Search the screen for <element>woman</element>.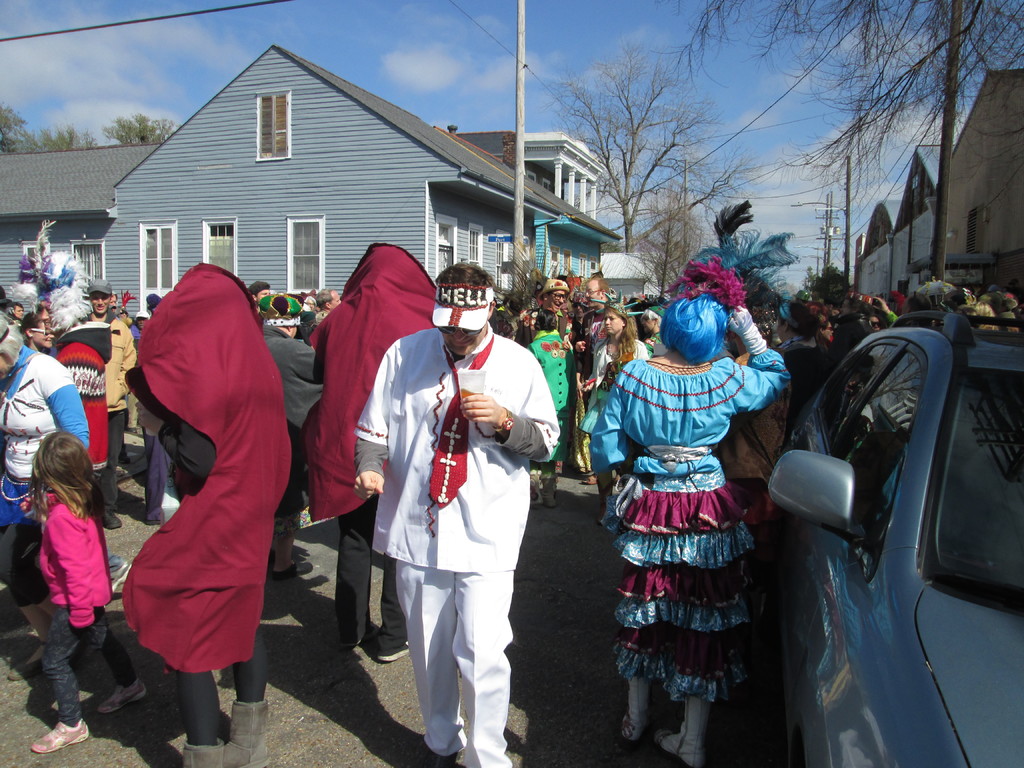
Found at detection(593, 267, 788, 735).
